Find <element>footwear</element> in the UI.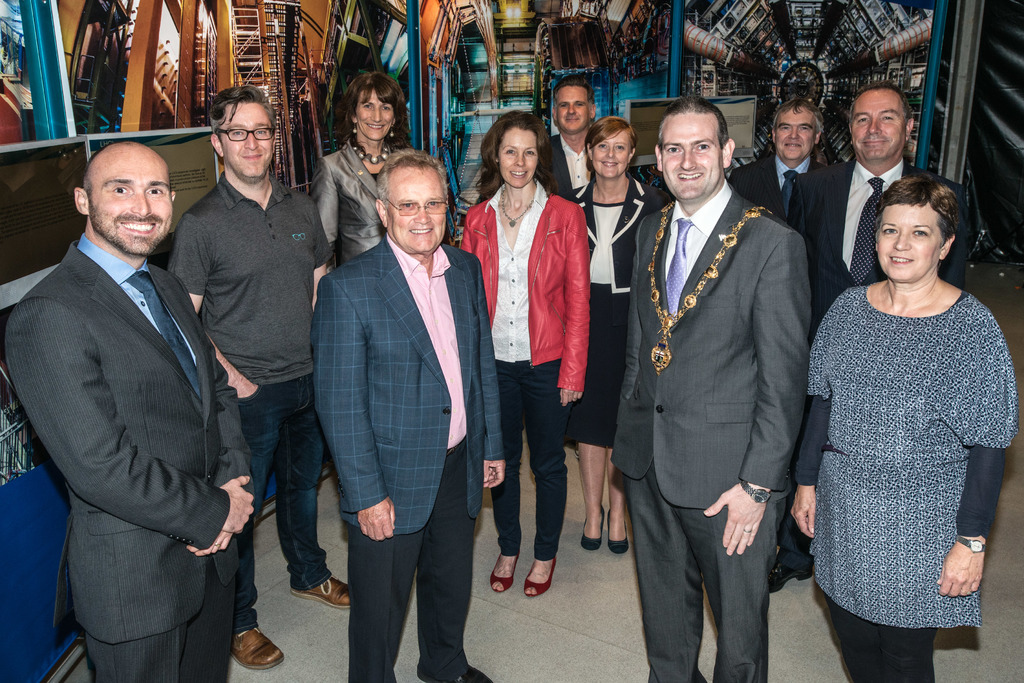
UI element at {"left": 609, "top": 518, "right": 627, "bottom": 551}.
